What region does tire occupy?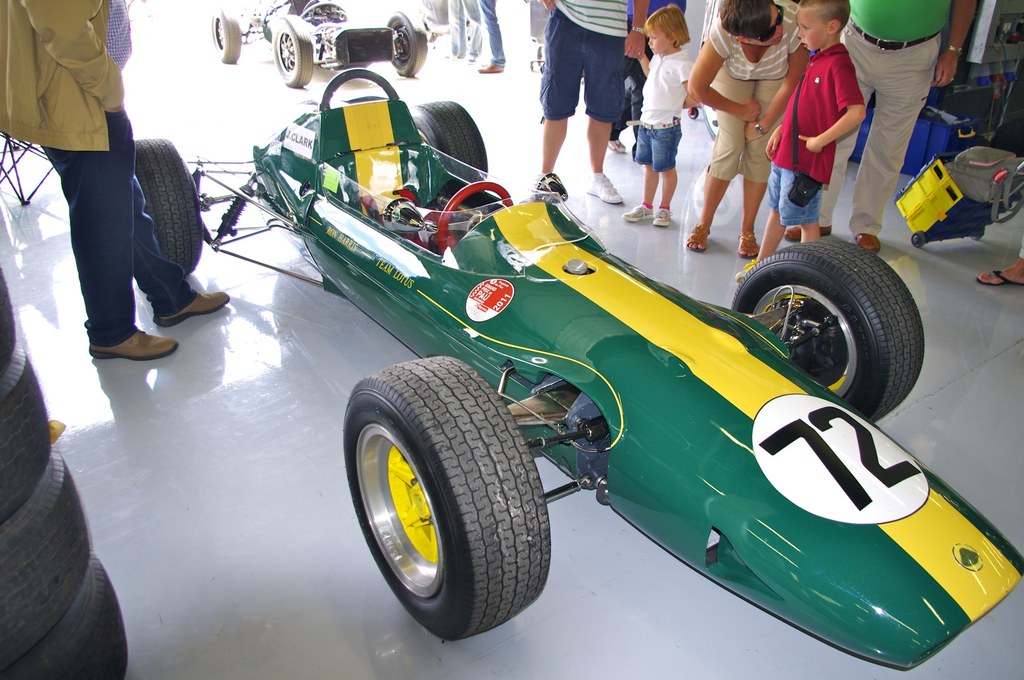
[left=209, top=7, right=243, bottom=63].
